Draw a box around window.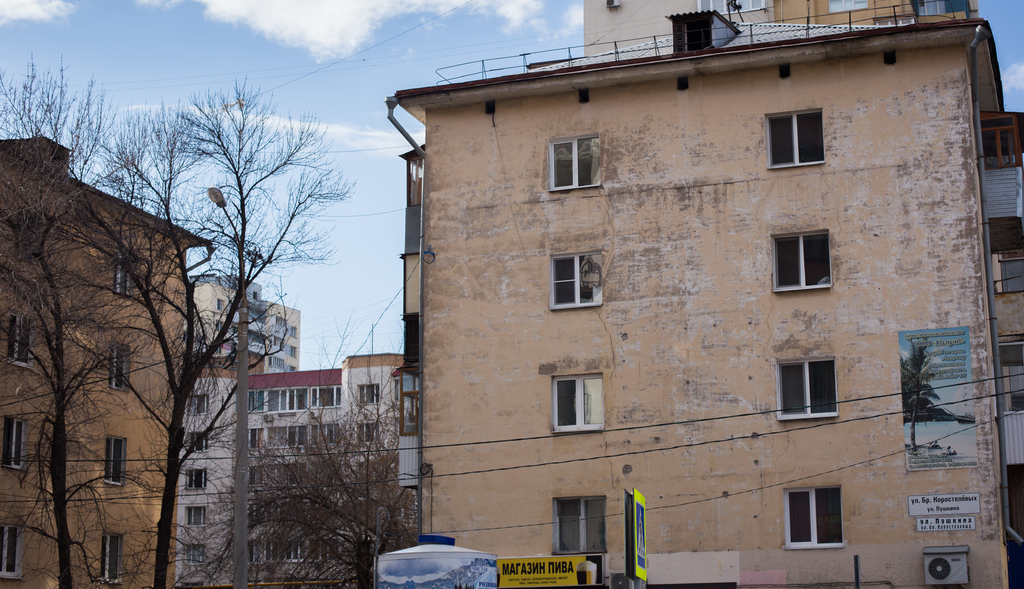
<region>554, 493, 611, 554</region>.
